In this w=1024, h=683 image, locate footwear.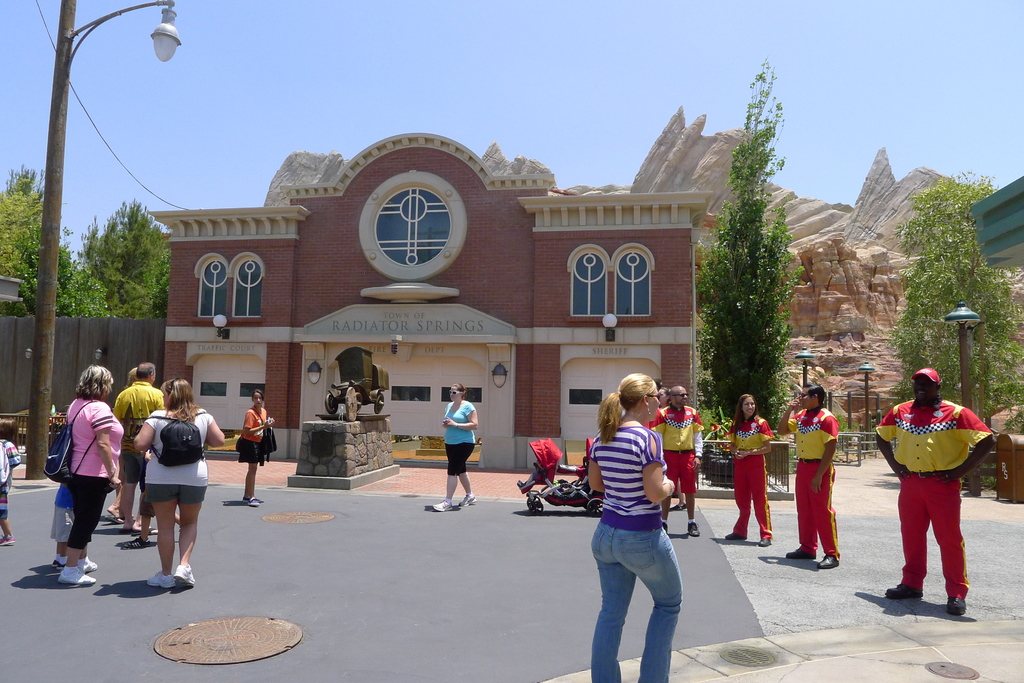
Bounding box: bbox(147, 569, 175, 588).
